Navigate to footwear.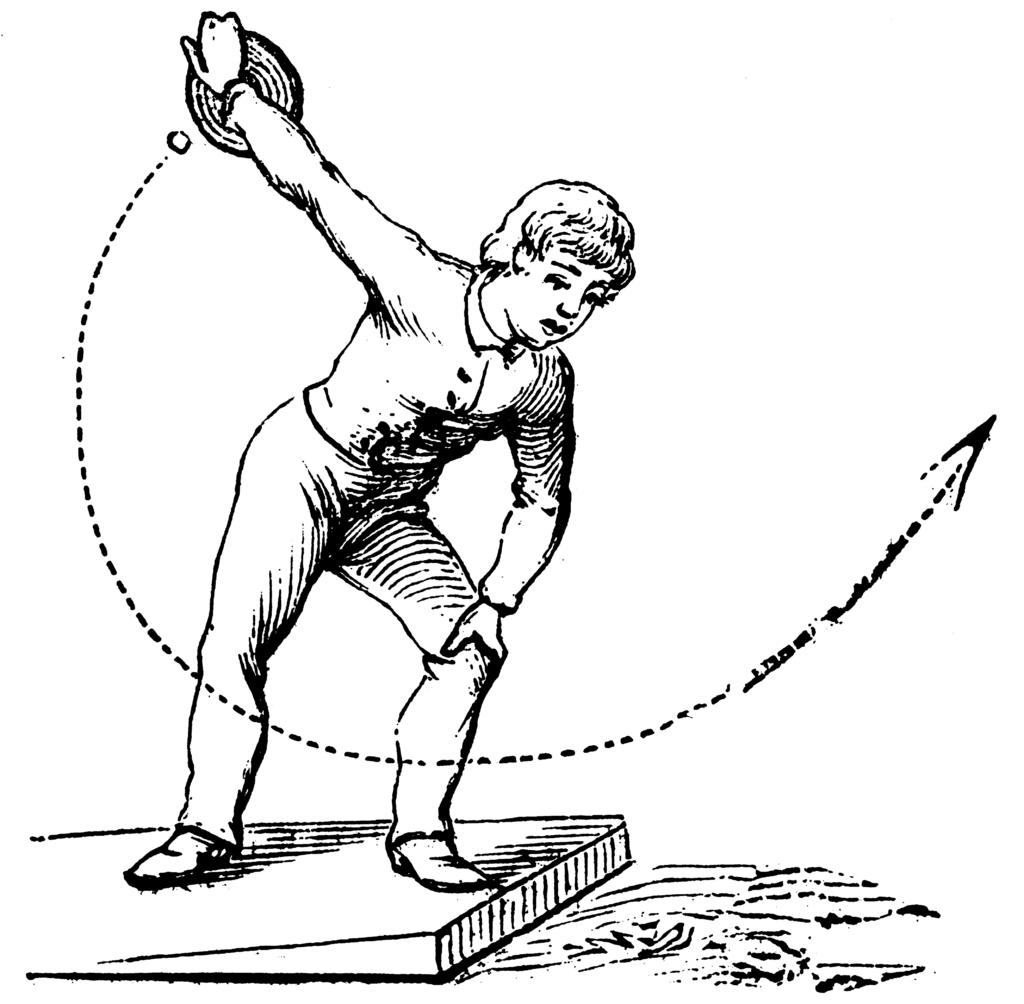
Navigation target: [x1=109, y1=819, x2=248, y2=900].
